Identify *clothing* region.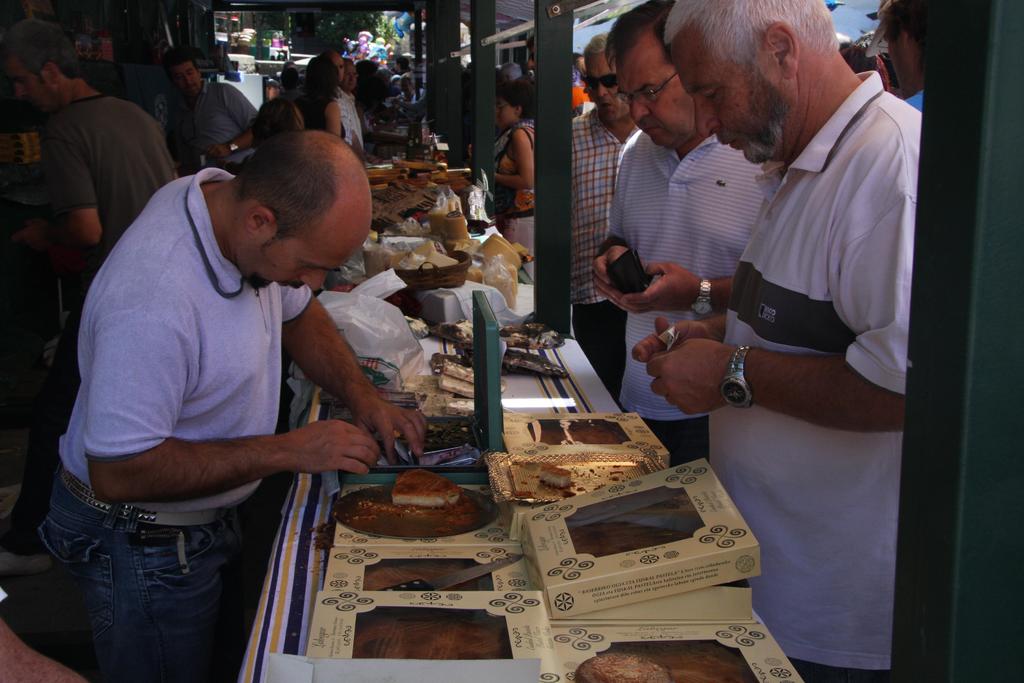
Region: [x1=595, y1=129, x2=788, y2=465].
